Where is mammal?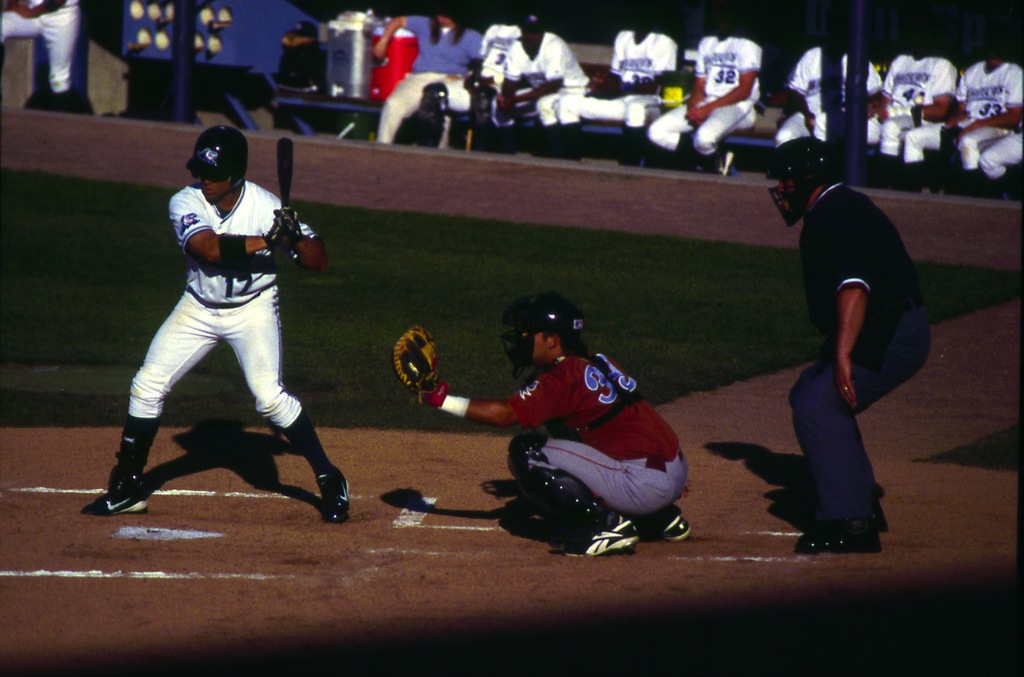
pyautogui.locateOnScreen(855, 31, 957, 186).
